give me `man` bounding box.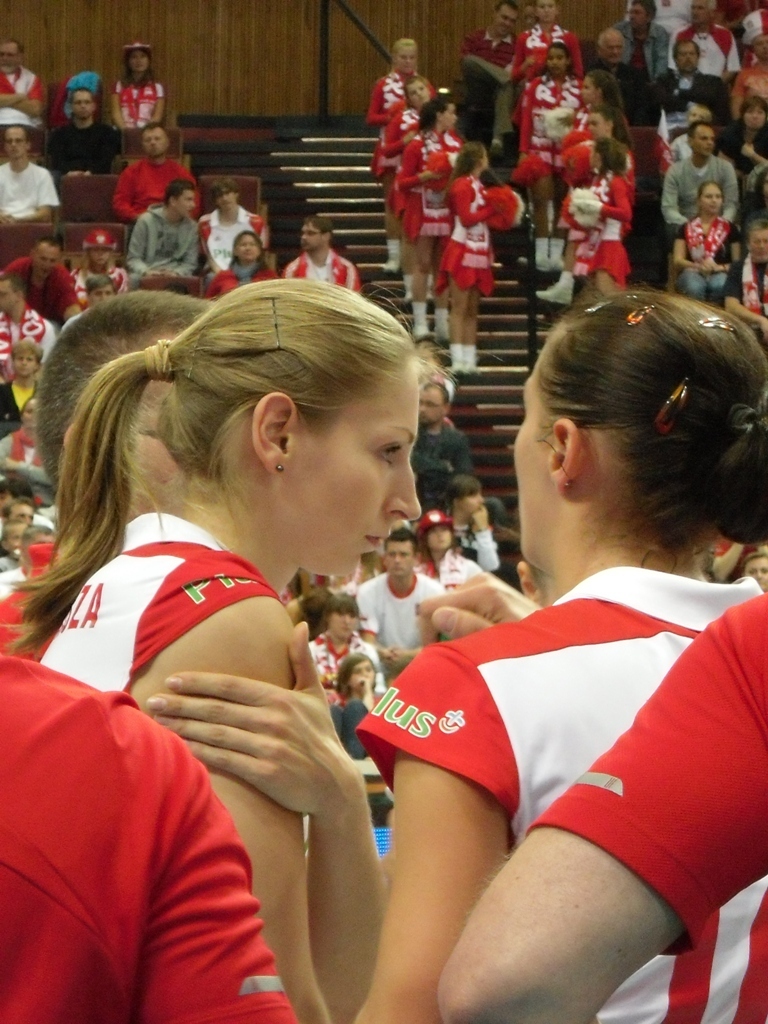
77, 269, 123, 307.
